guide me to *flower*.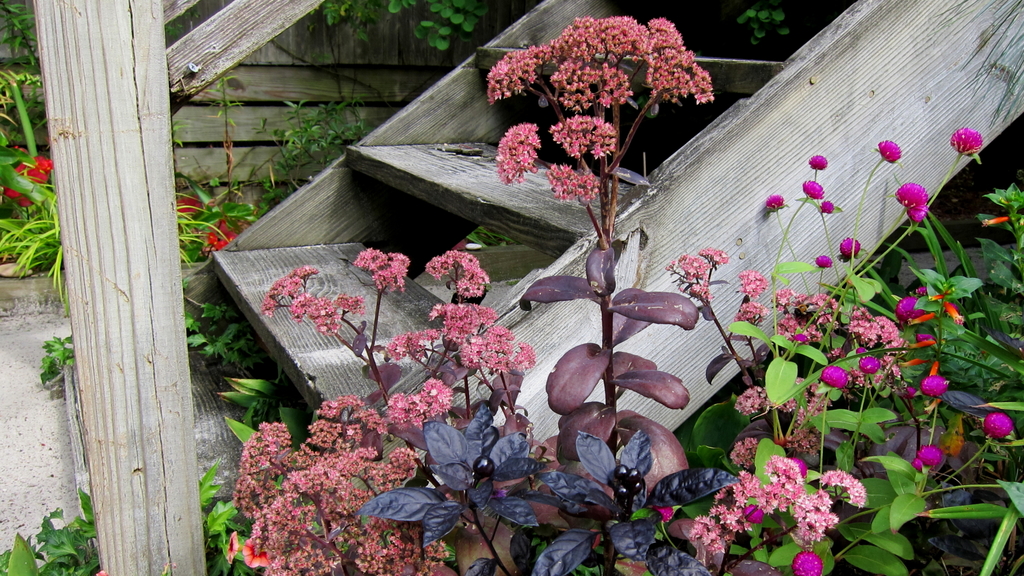
Guidance: detection(892, 292, 929, 324).
